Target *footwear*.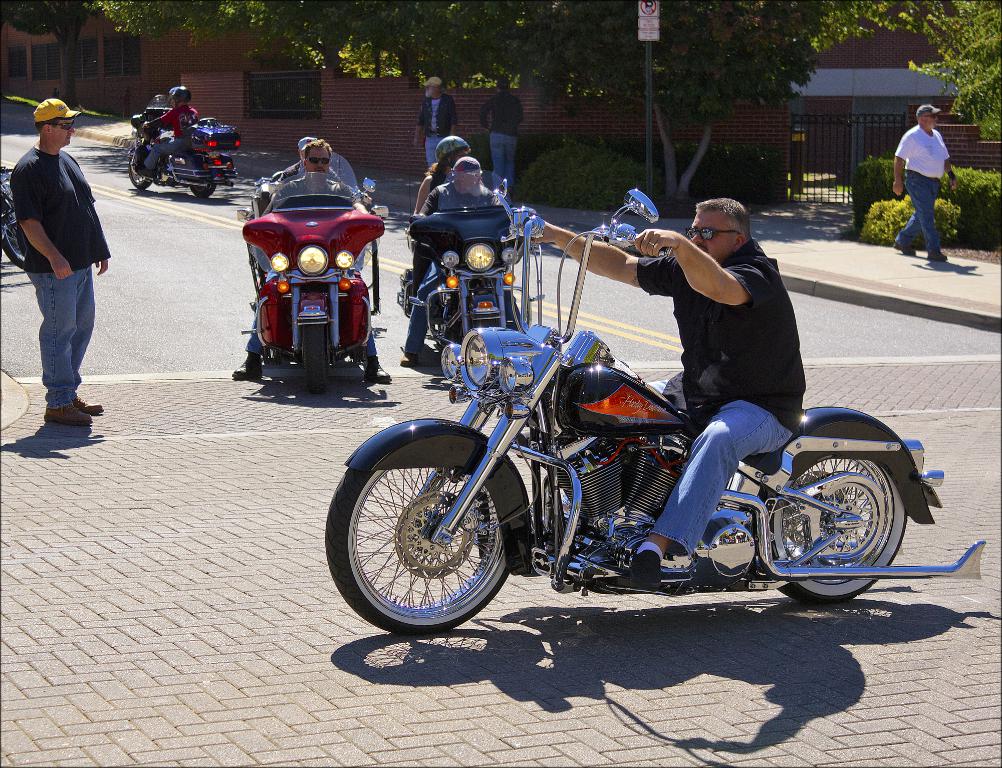
Target region: [left=364, top=358, right=390, bottom=381].
